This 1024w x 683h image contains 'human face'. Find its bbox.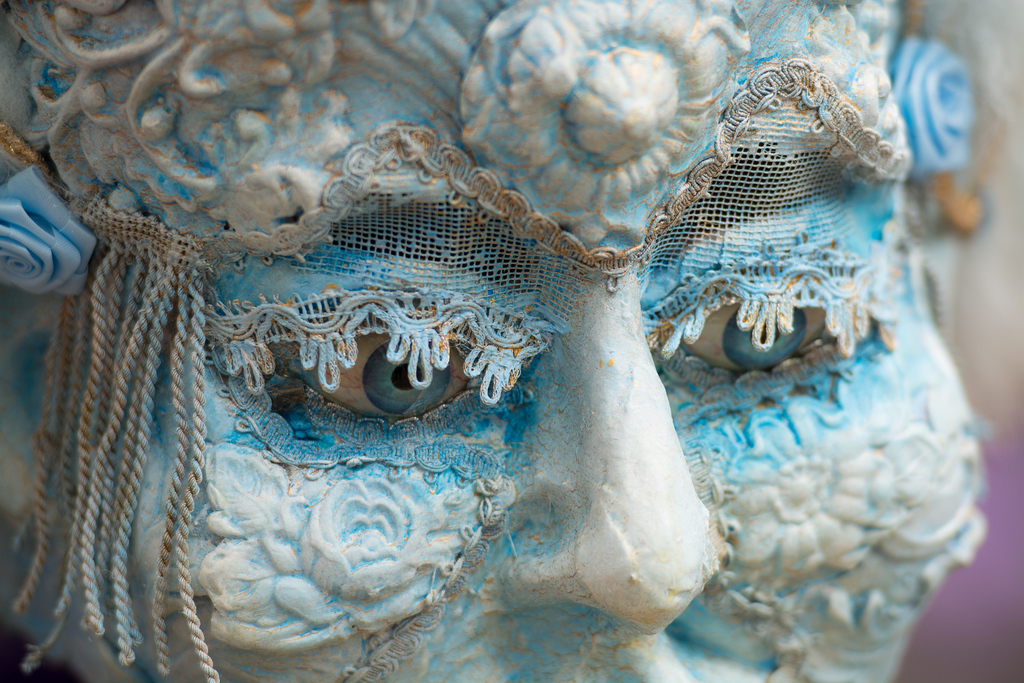
pyautogui.locateOnScreen(112, 197, 998, 682).
